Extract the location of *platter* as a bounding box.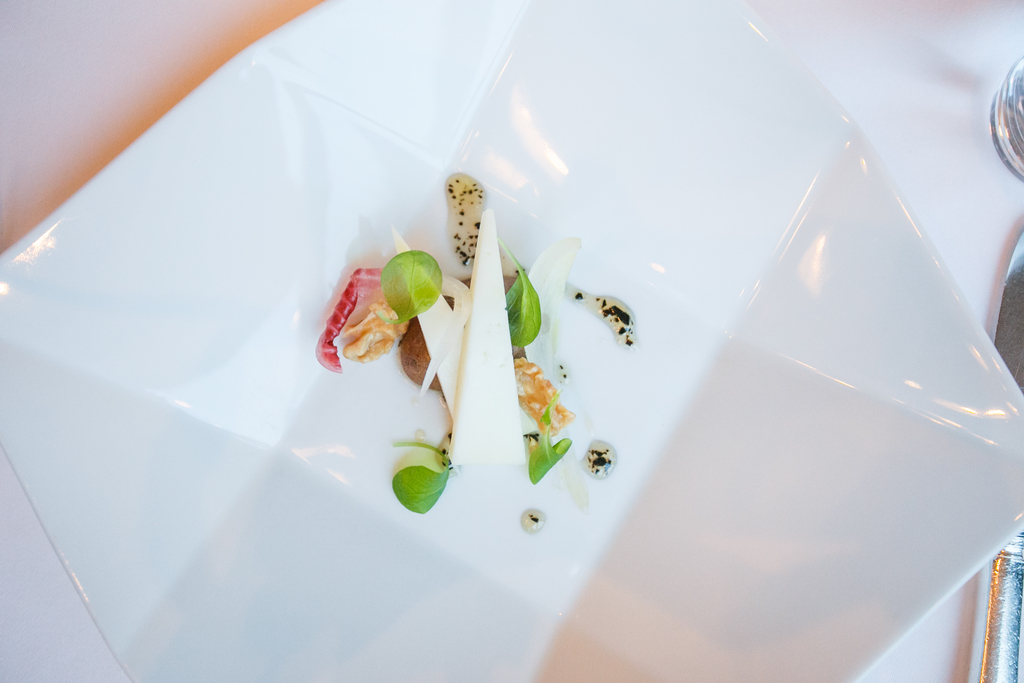
bbox=[0, 0, 1023, 682].
